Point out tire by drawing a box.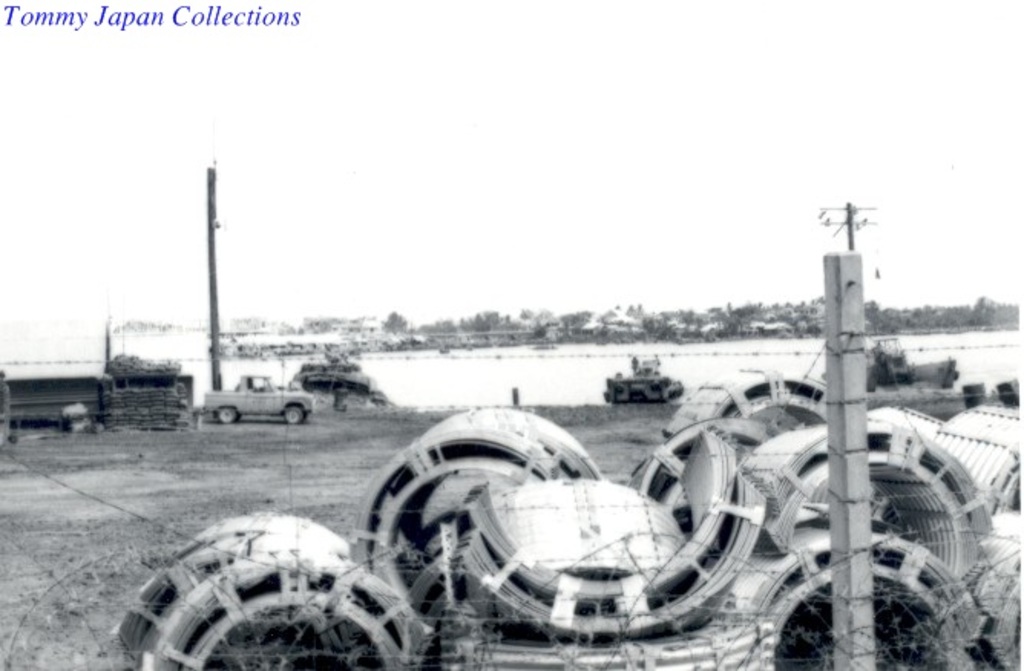
[x1=213, y1=401, x2=244, y2=423].
